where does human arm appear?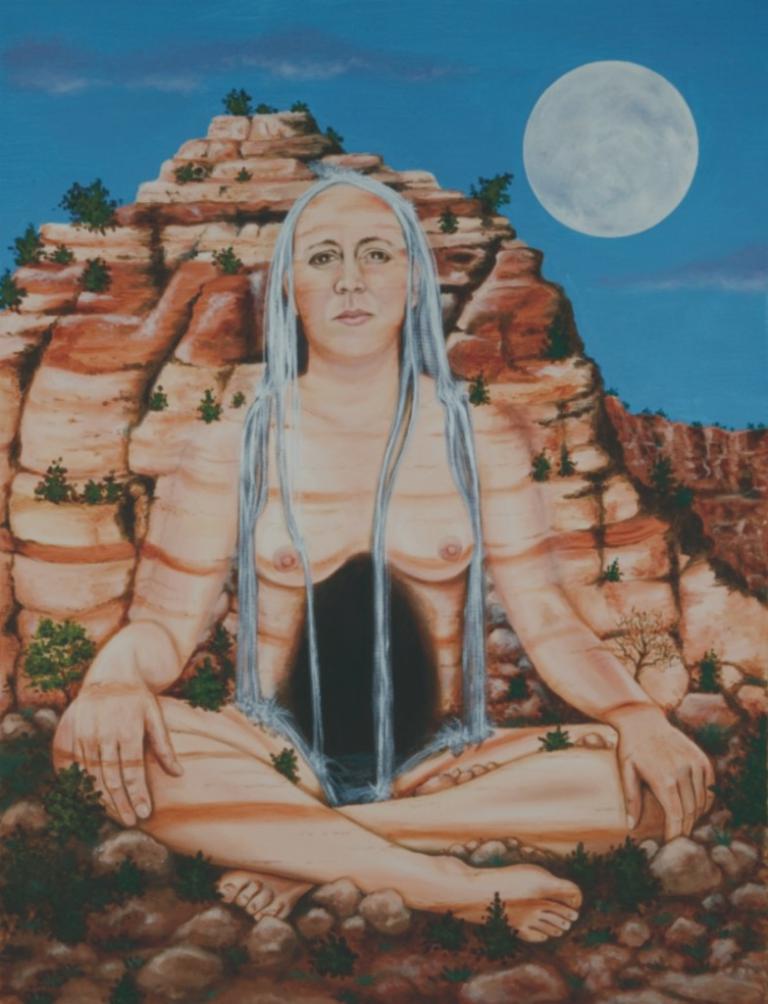
Appears at 51:415:255:826.
